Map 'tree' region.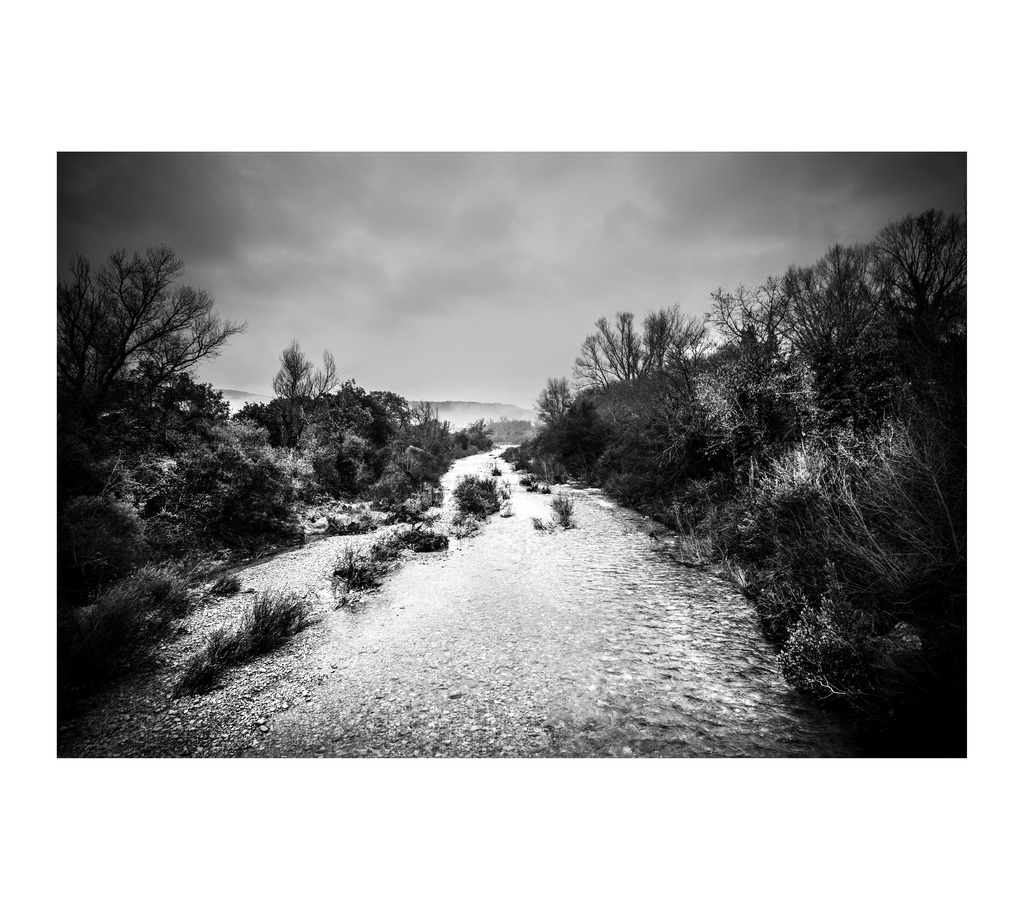
Mapped to left=464, top=416, right=502, bottom=442.
